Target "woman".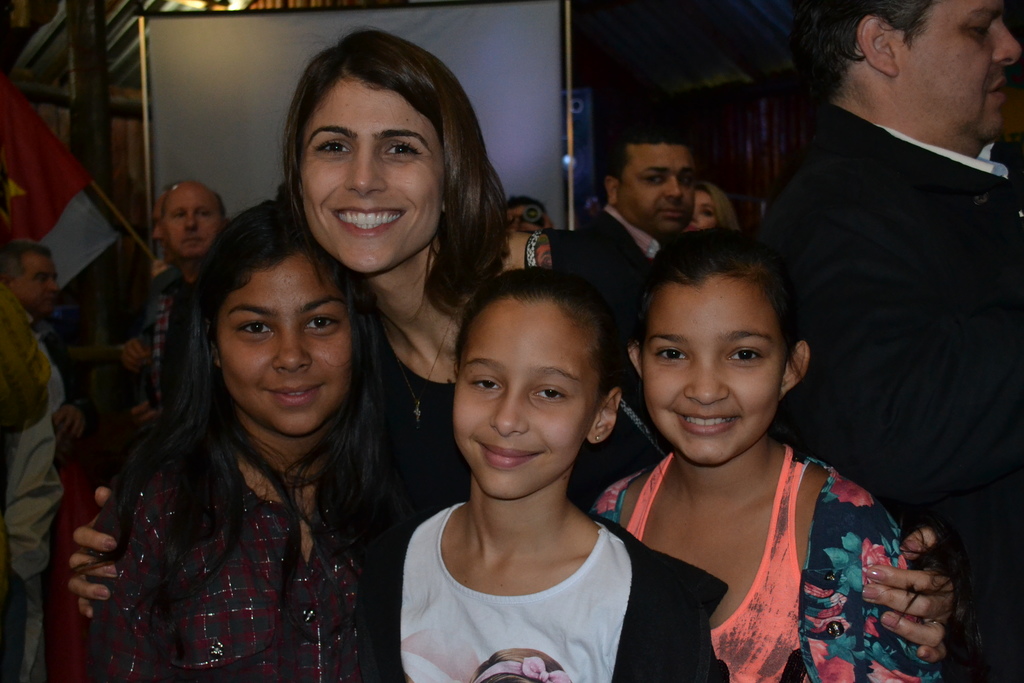
Target region: left=63, top=21, right=964, bottom=682.
